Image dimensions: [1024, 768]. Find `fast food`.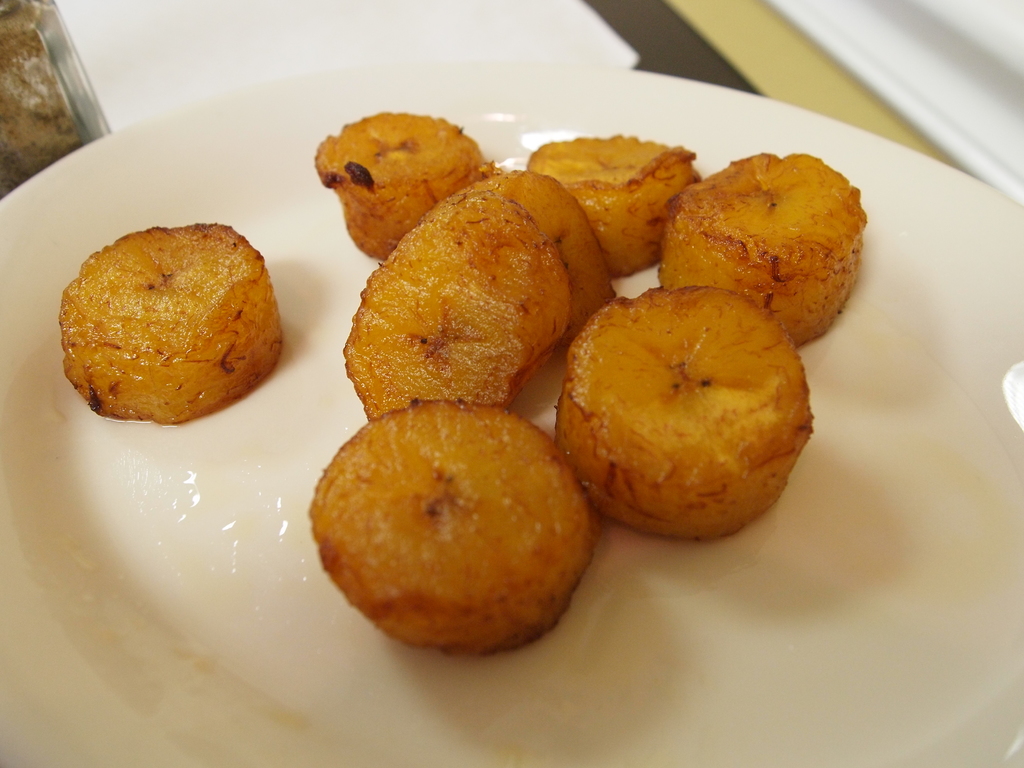
box(361, 209, 559, 398).
